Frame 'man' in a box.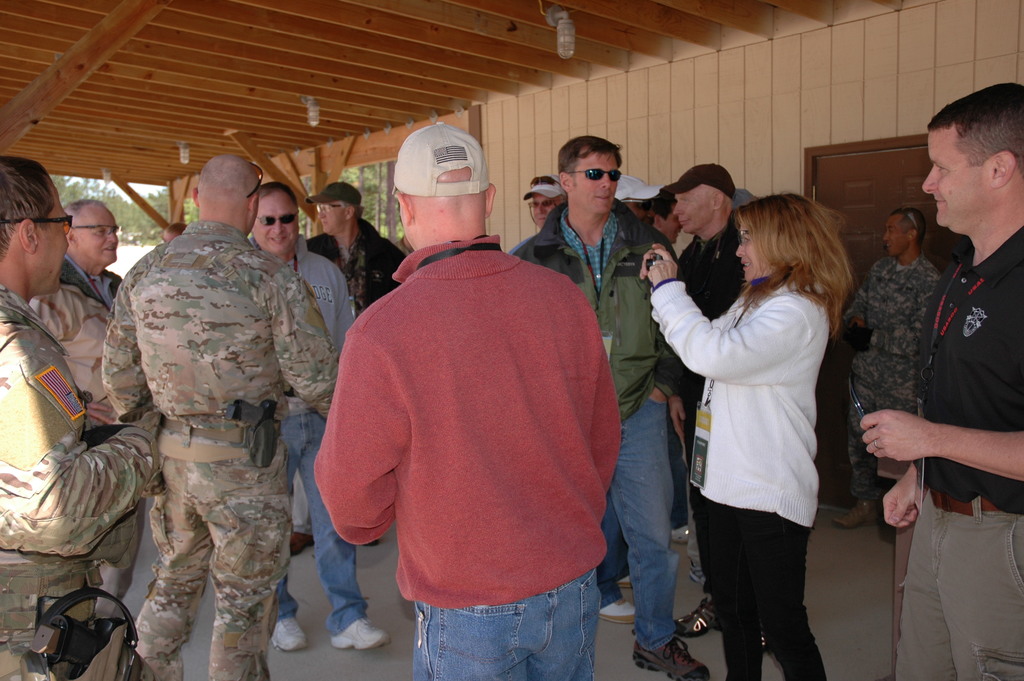
{"x1": 522, "y1": 172, "x2": 570, "y2": 225}.
